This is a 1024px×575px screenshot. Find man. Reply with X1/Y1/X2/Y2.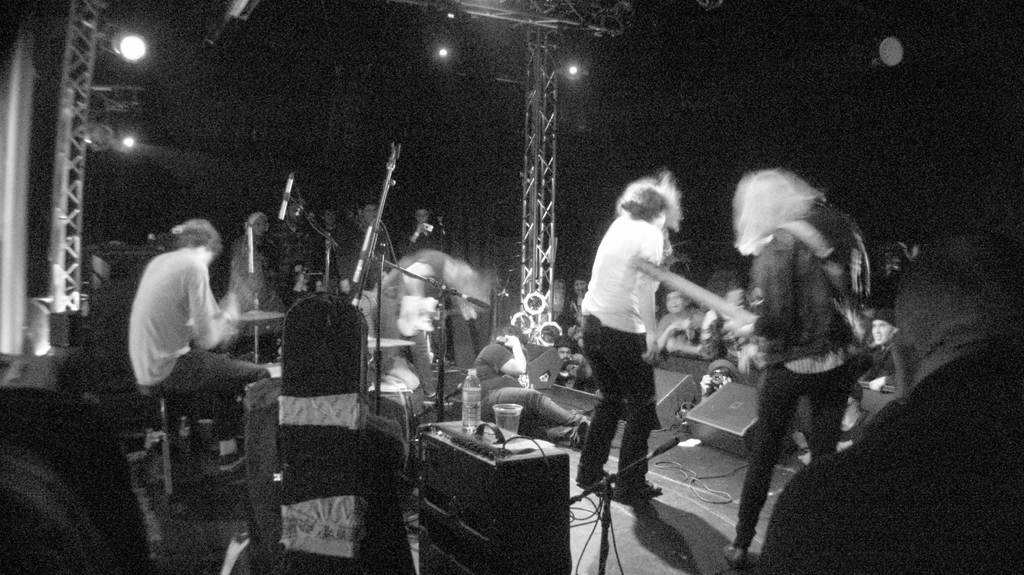
555/338/577/362.
